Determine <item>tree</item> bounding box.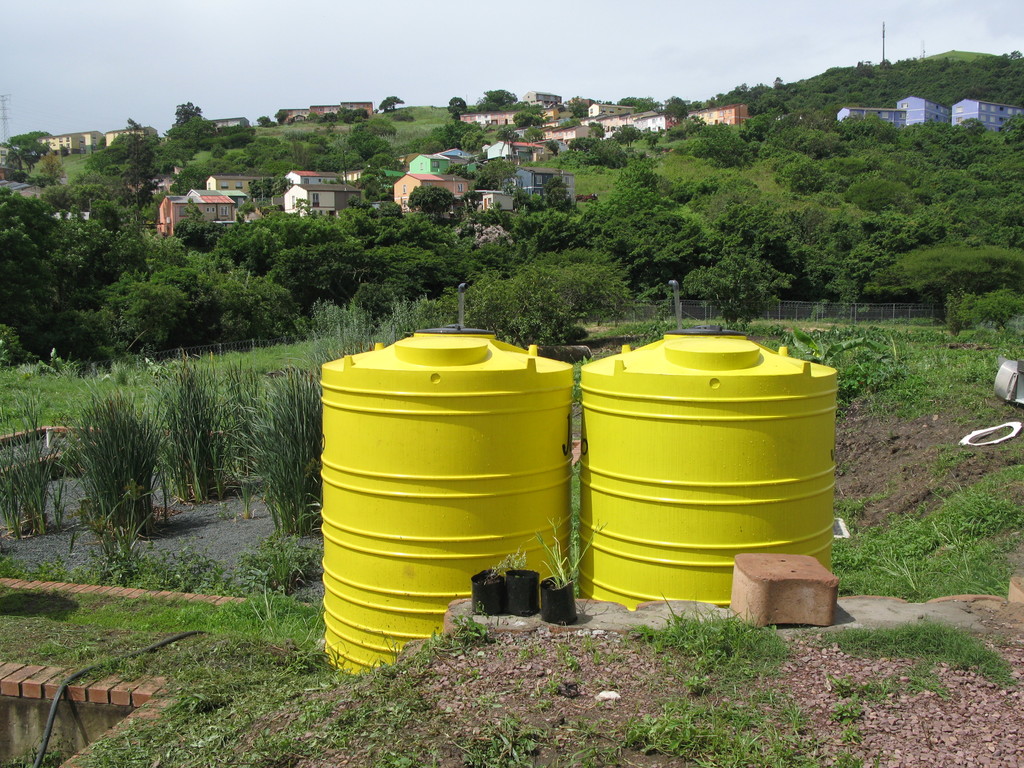
Determined: x1=657, y1=92, x2=690, y2=116.
